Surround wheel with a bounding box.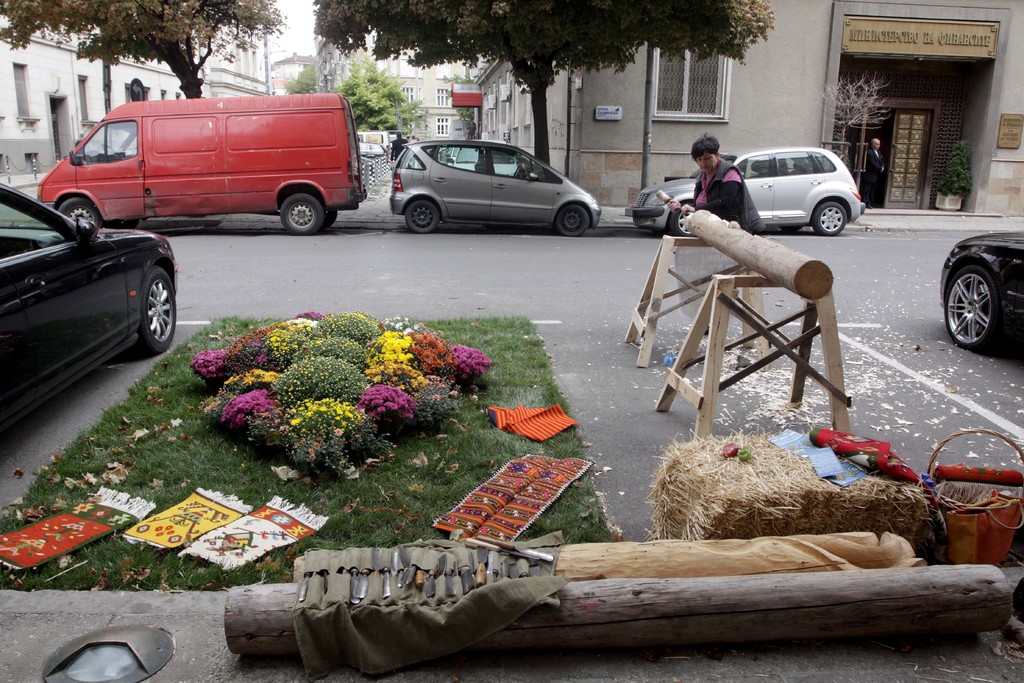
(945, 238, 1016, 347).
